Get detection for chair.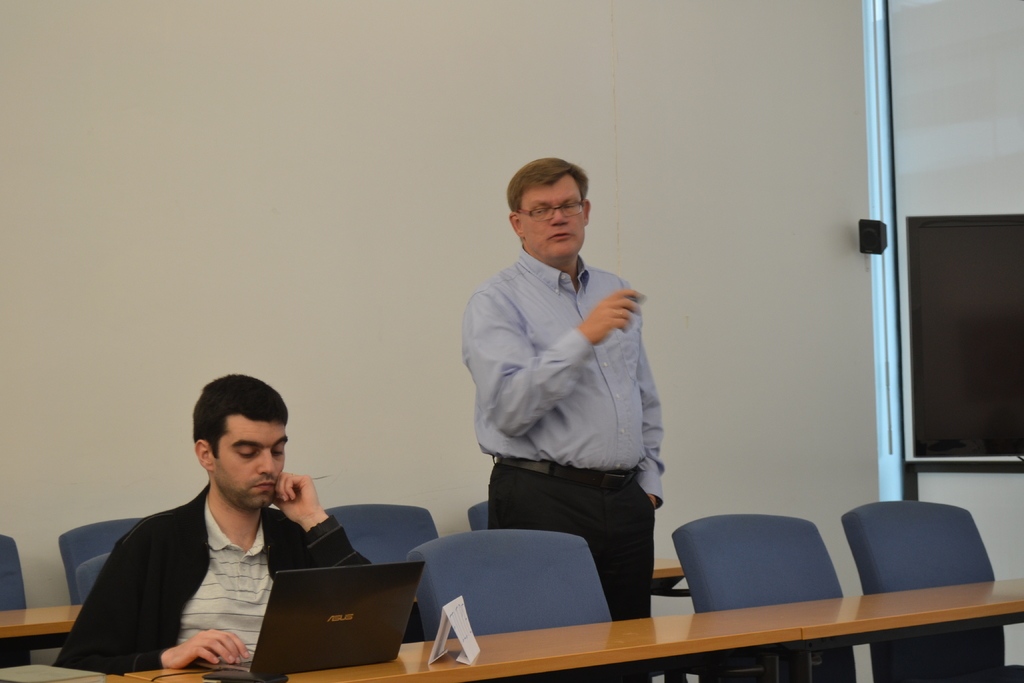
Detection: crop(673, 513, 856, 682).
